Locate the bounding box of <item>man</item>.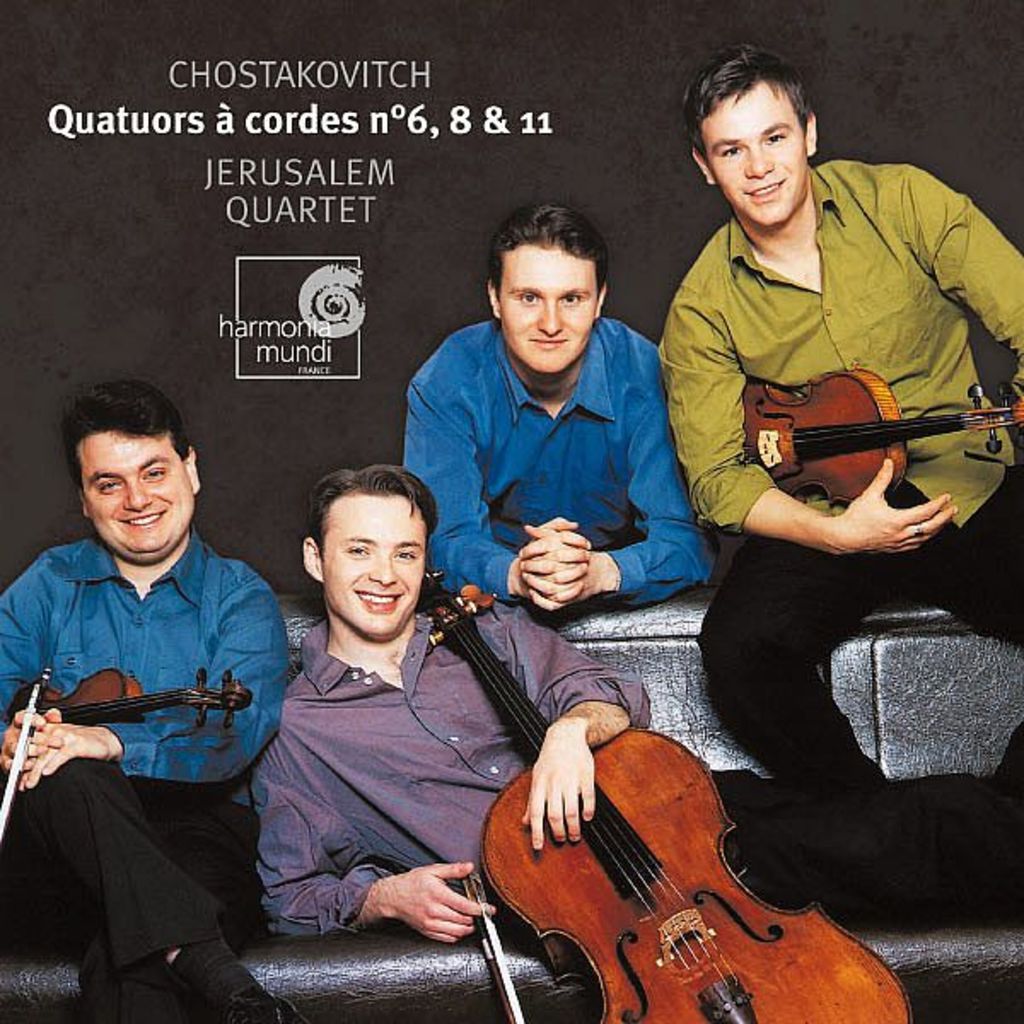
Bounding box: {"x1": 246, "y1": 463, "x2": 654, "y2": 942}.
